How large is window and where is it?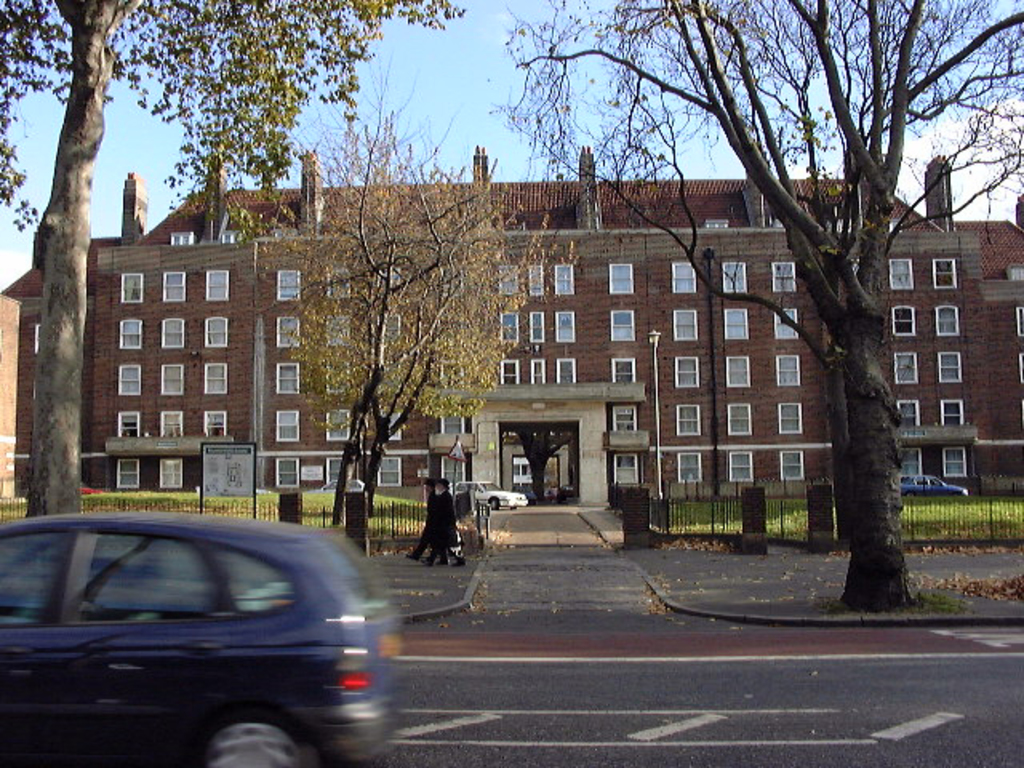
Bounding box: crop(557, 357, 576, 384).
